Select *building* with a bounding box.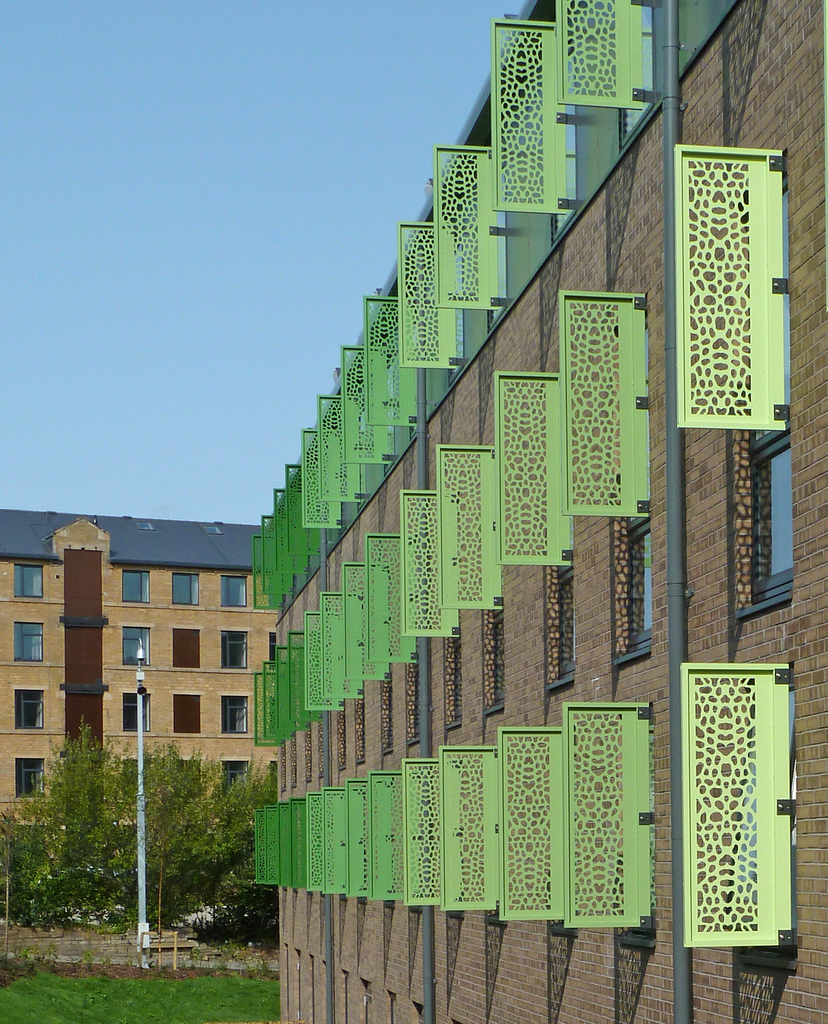
{"left": 0, "top": 508, "right": 281, "bottom": 856}.
